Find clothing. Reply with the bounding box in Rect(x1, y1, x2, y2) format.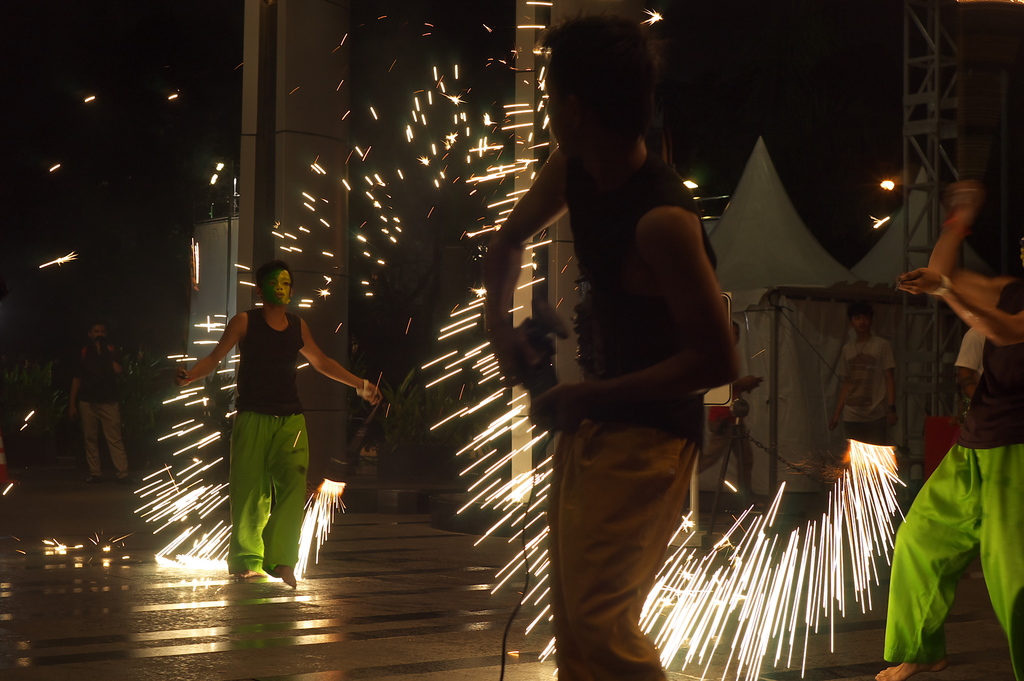
Rect(566, 147, 717, 444).
